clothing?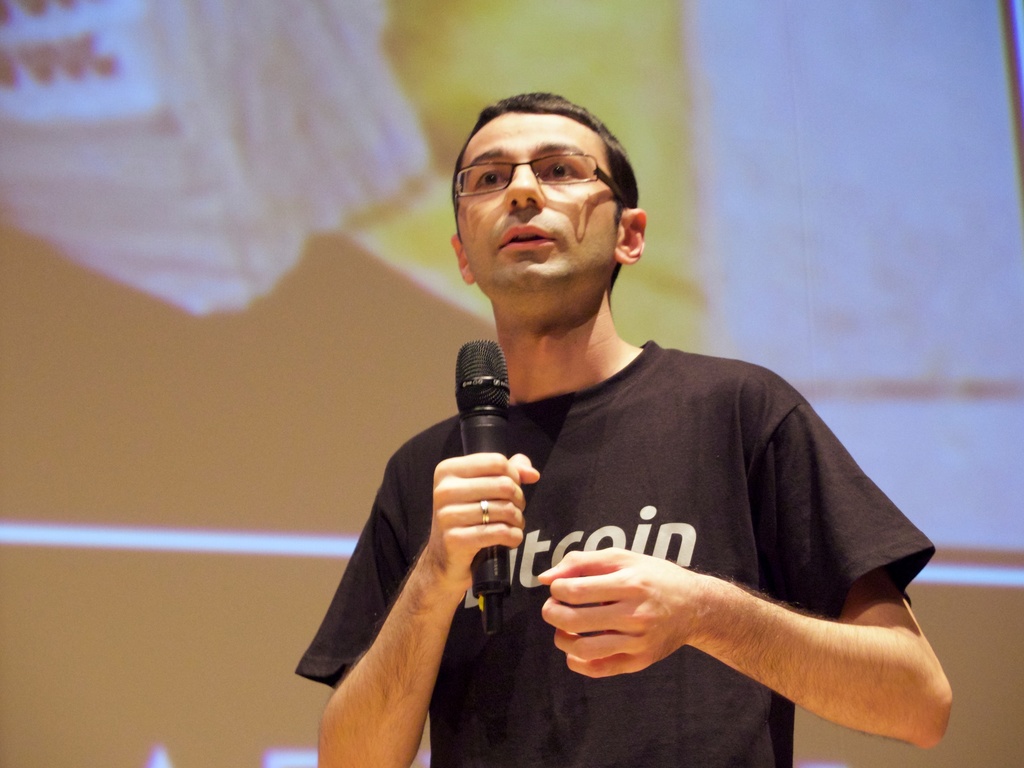
414/319/932/735
